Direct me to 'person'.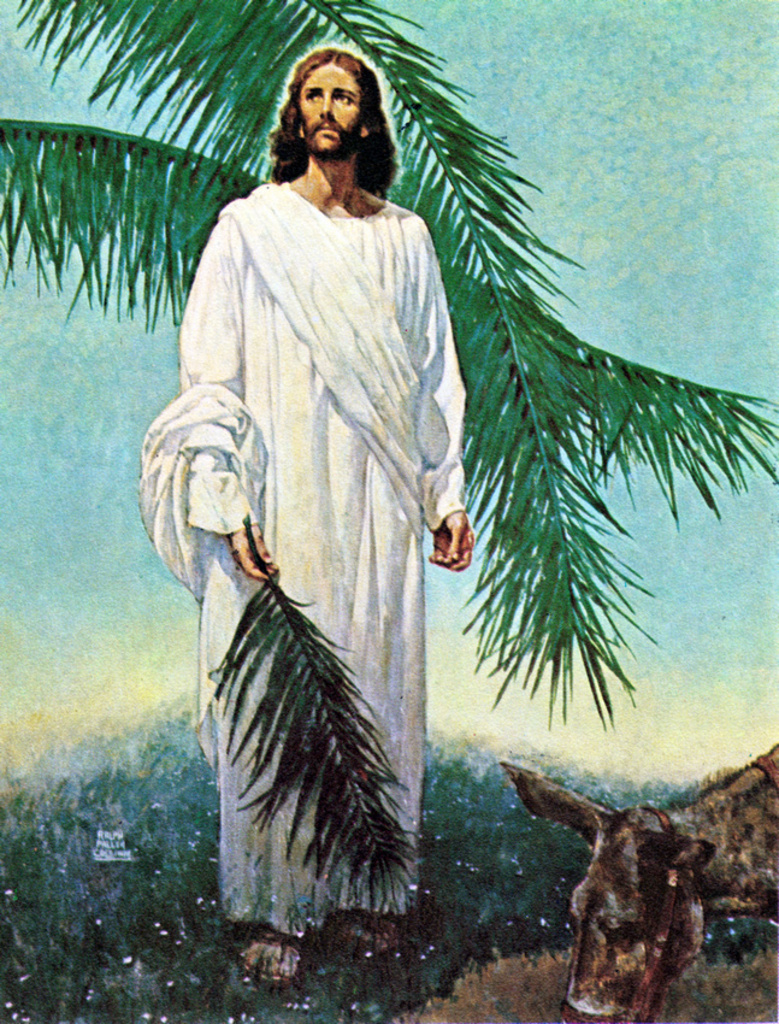
Direction: region(158, 52, 524, 951).
